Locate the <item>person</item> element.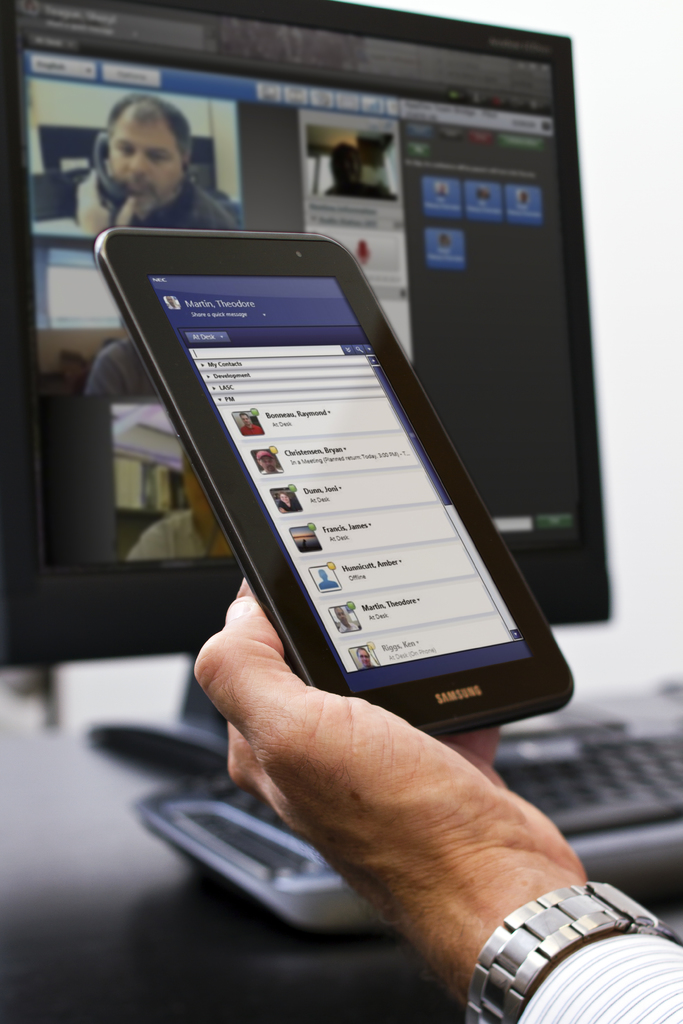
Element bbox: 77:94:238:236.
